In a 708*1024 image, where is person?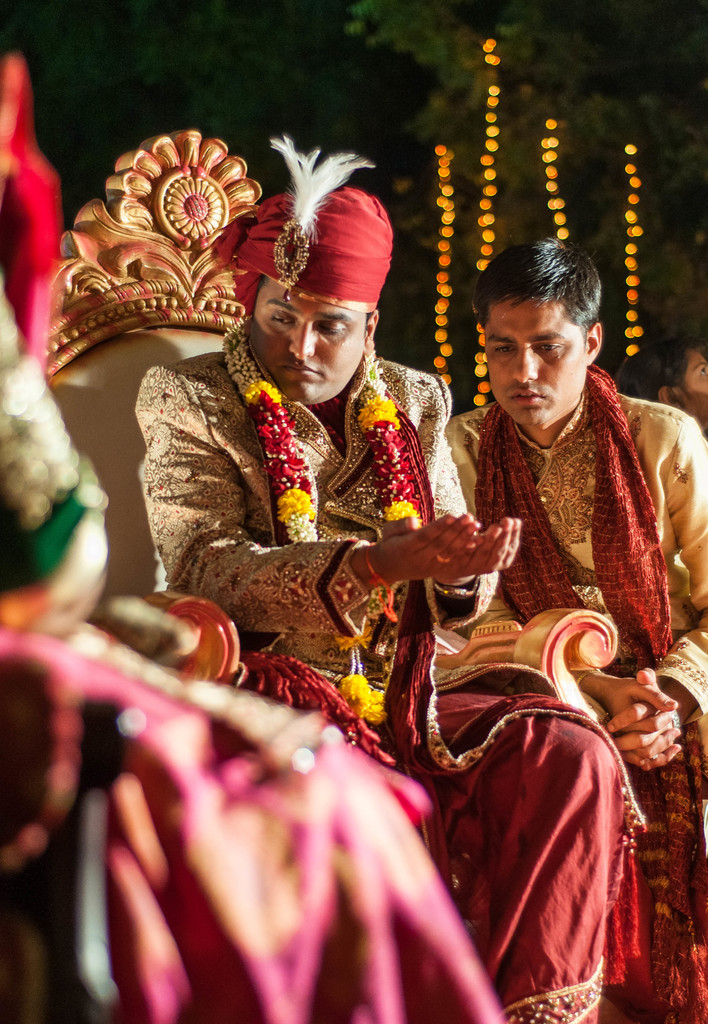
<region>611, 335, 703, 433</region>.
